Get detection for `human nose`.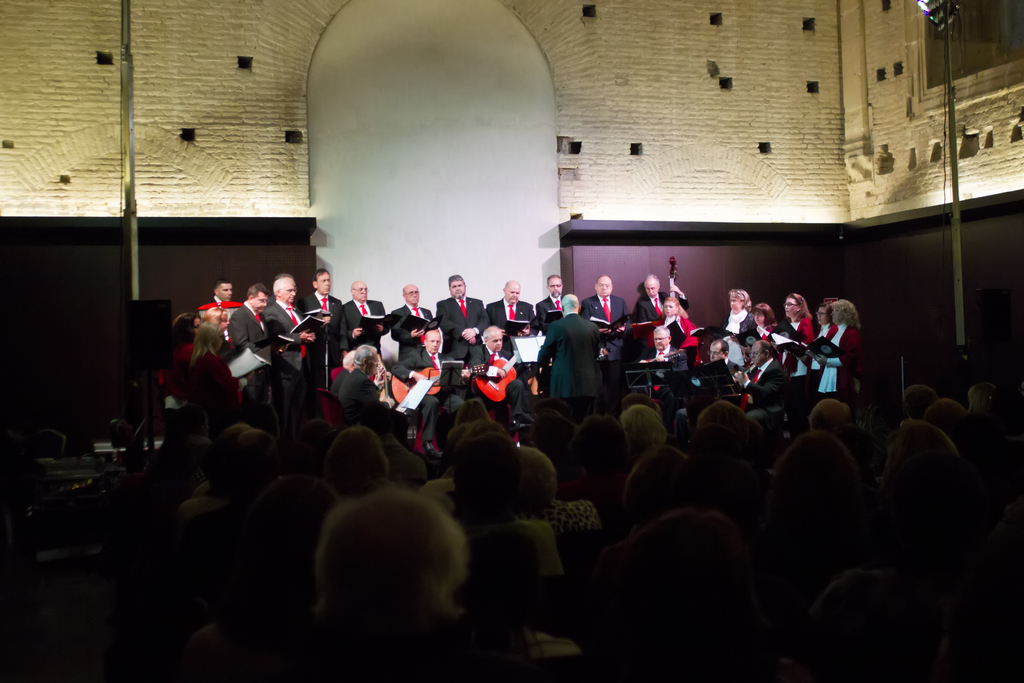
Detection: 816, 310, 817, 320.
